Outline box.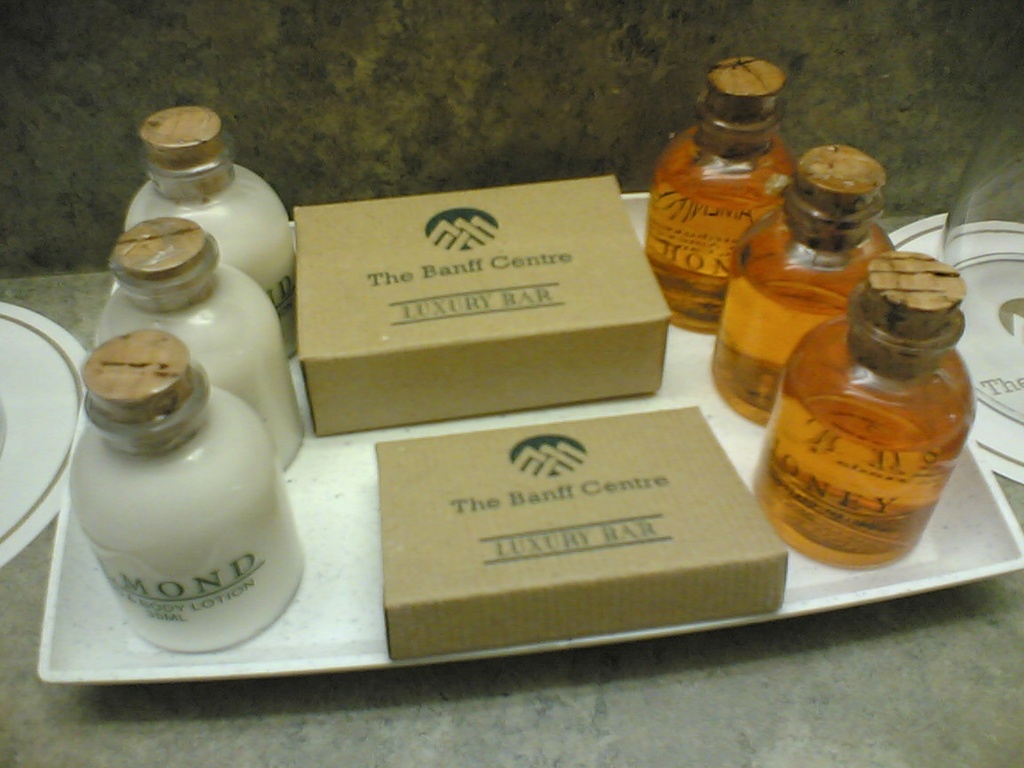
Outline: x1=375 y1=405 x2=796 y2=657.
